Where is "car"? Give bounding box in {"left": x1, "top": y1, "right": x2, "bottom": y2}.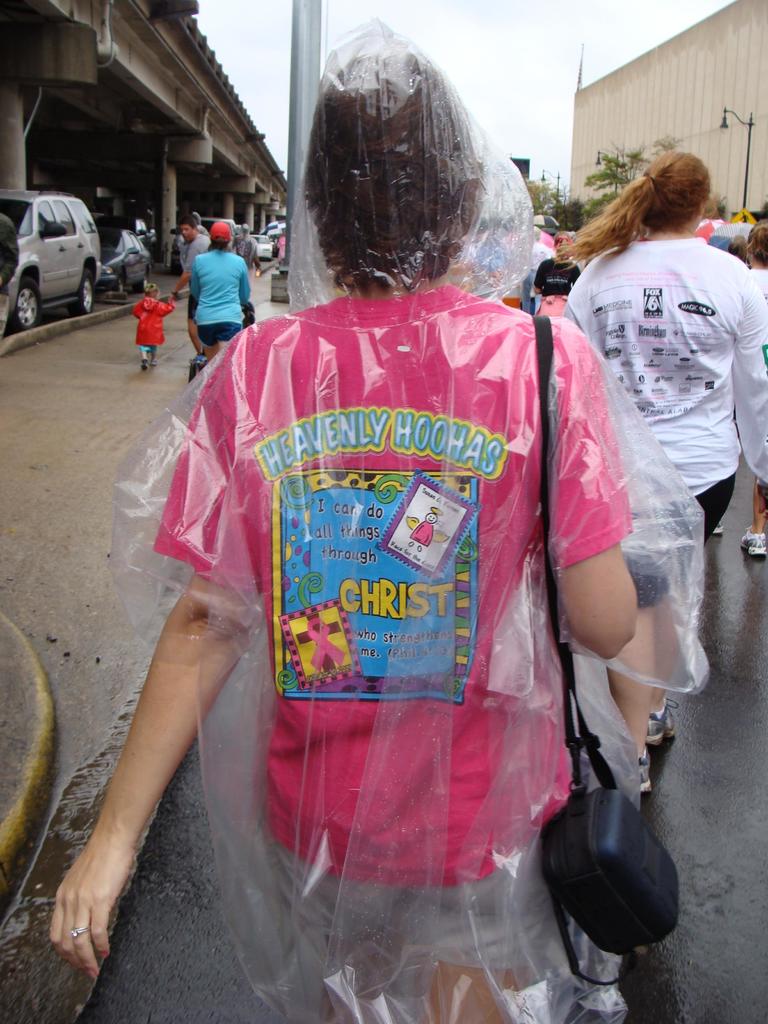
{"left": 191, "top": 211, "right": 258, "bottom": 281}.
